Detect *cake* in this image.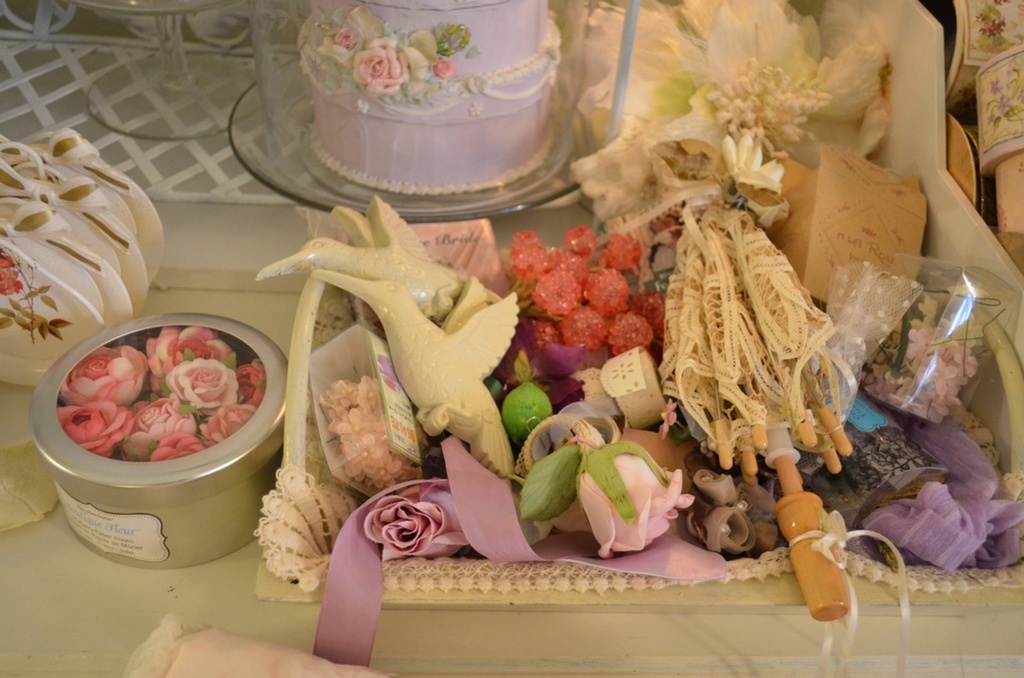
Detection: region(293, 0, 560, 195).
